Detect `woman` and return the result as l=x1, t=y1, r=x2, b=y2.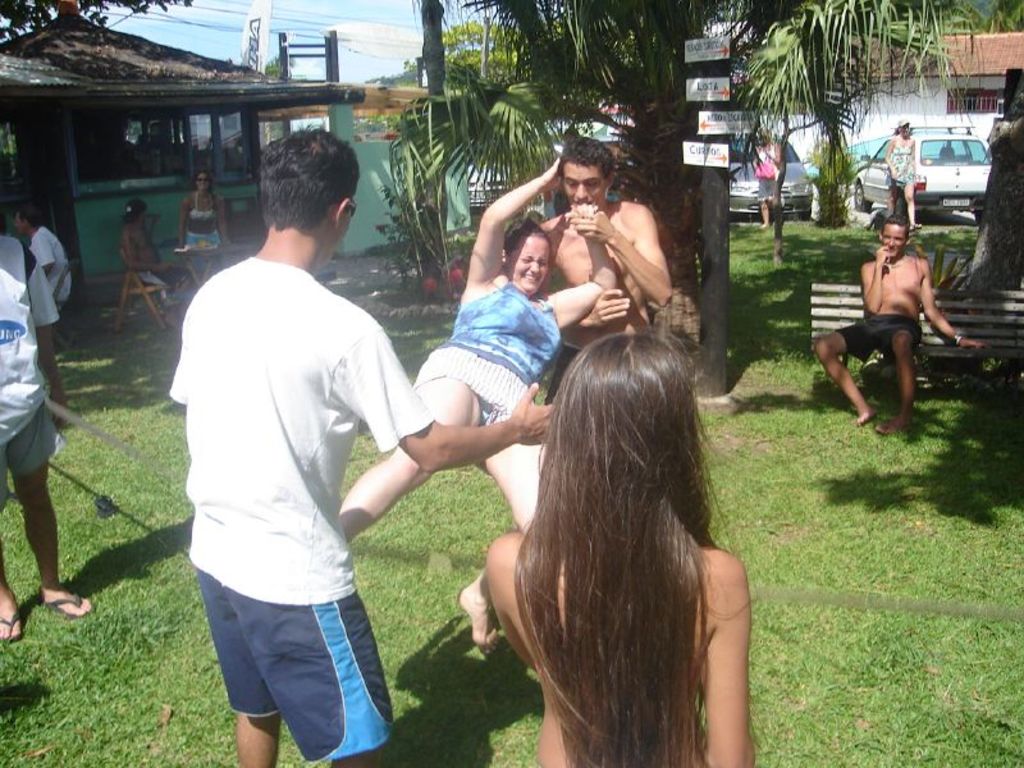
l=179, t=169, r=228, b=285.
